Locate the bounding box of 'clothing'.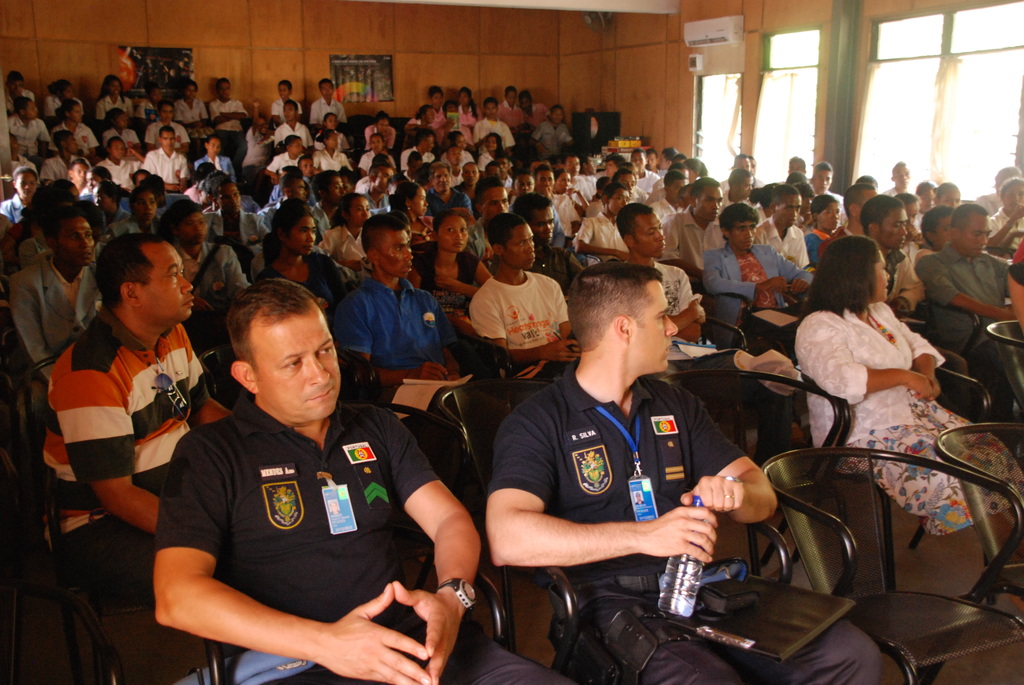
Bounding box: (left=429, top=104, right=443, bottom=134).
